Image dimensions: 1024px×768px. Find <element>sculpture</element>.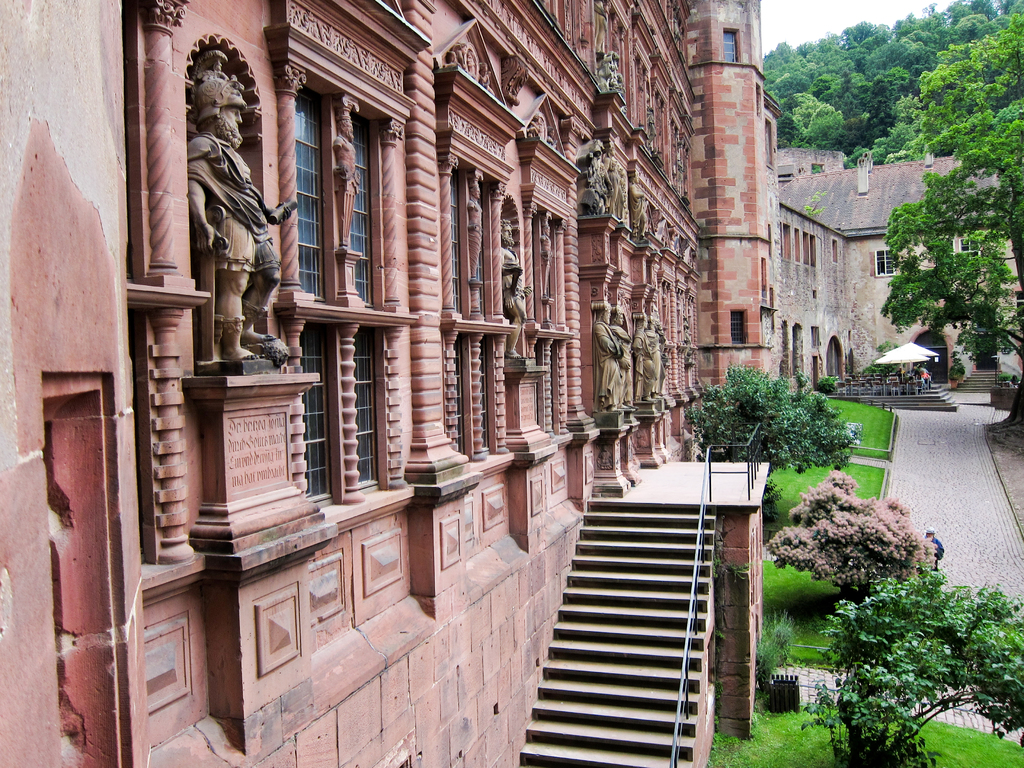
[170, 60, 298, 373].
